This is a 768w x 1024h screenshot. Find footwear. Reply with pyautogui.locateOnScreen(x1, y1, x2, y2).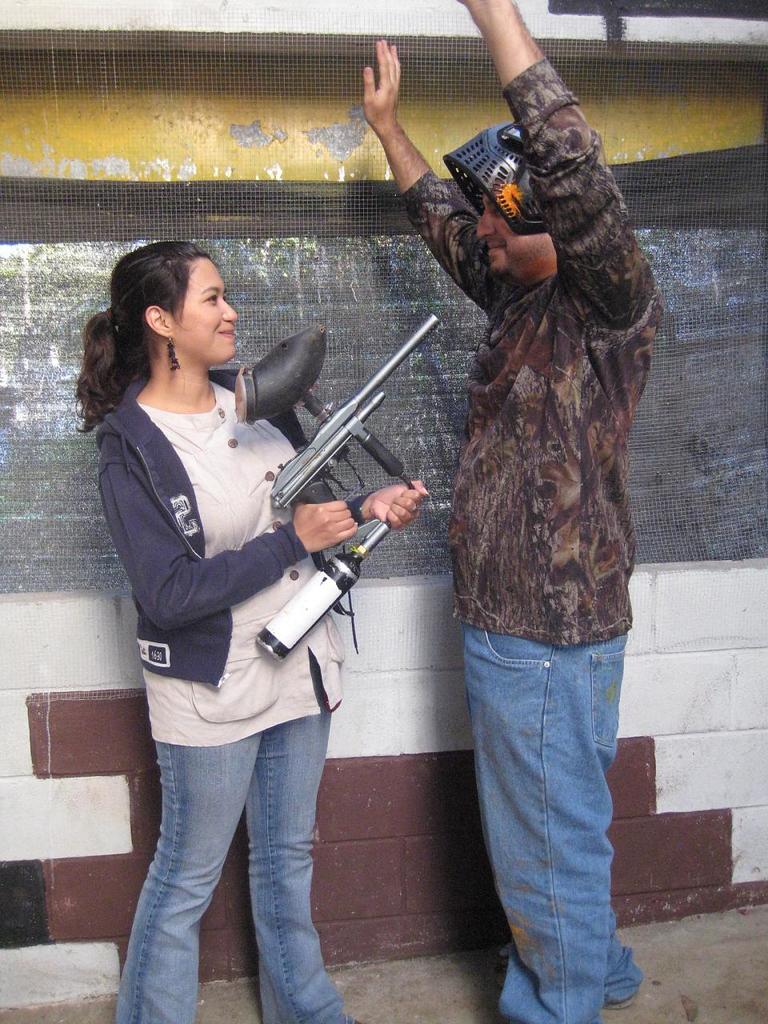
pyautogui.locateOnScreen(493, 945, 638, 1008).
